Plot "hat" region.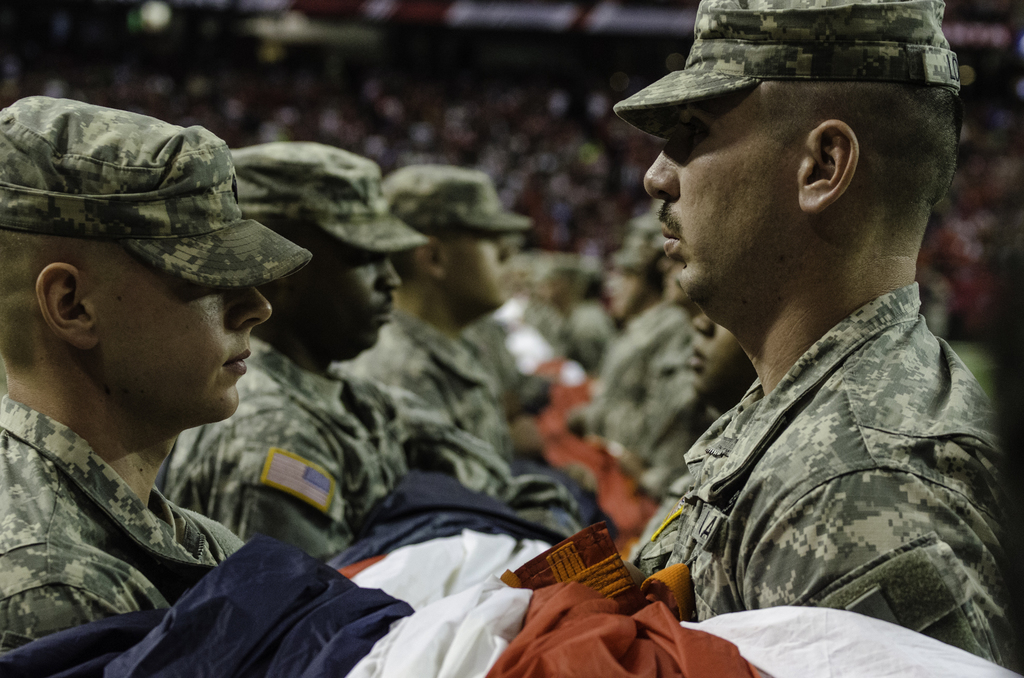
Plotted at [left=387, top=162, right=533, bottom=230].
